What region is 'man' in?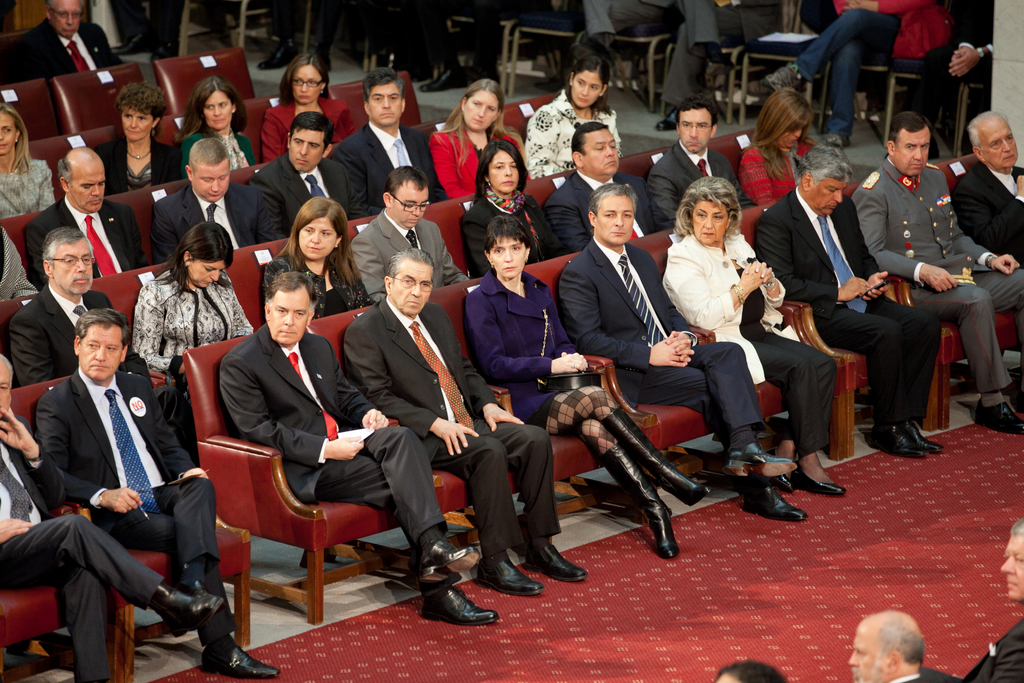
select_region(847, 609, 959, 682).
